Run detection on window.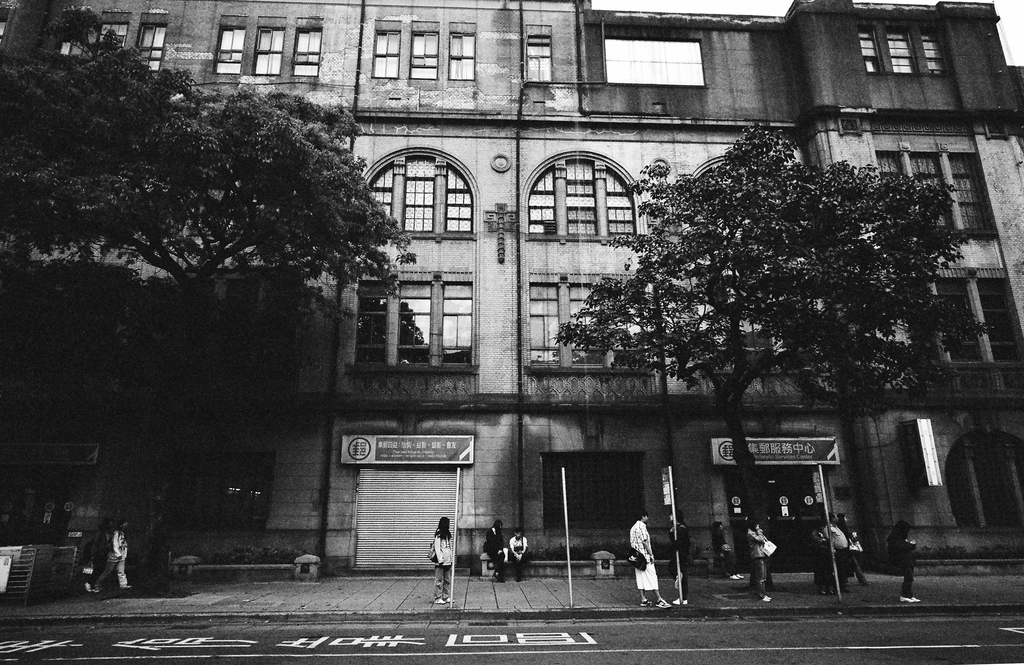
Result: 136 12 168 69.
